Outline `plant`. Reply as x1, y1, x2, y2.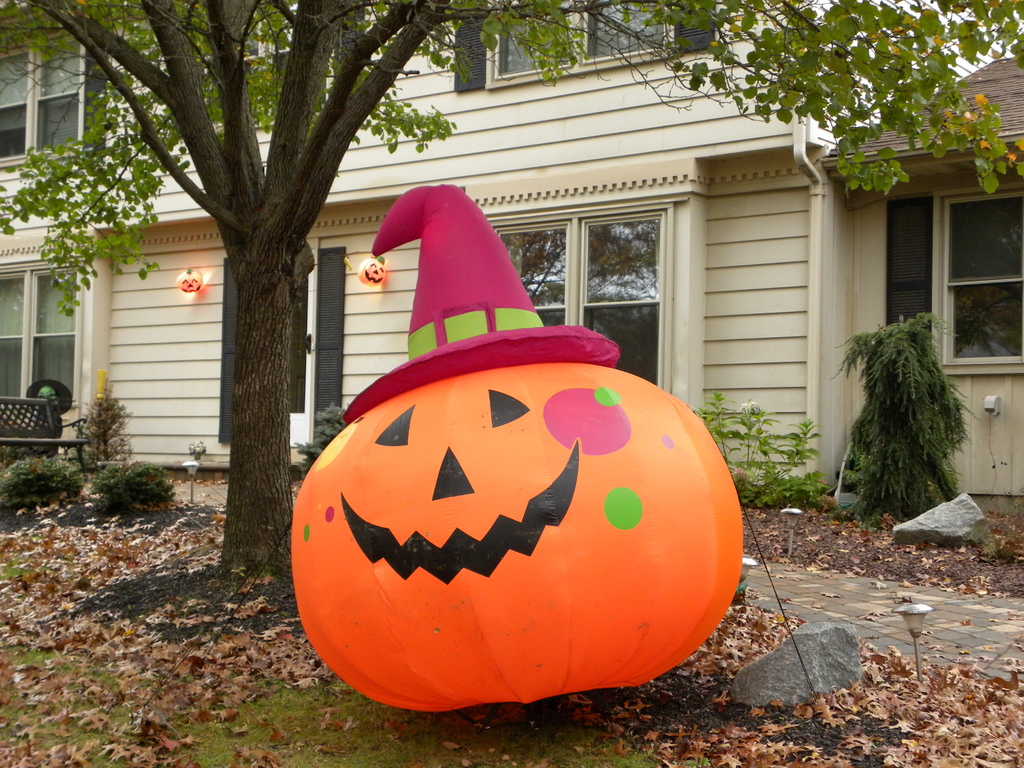
76, 459, 177, 522.
